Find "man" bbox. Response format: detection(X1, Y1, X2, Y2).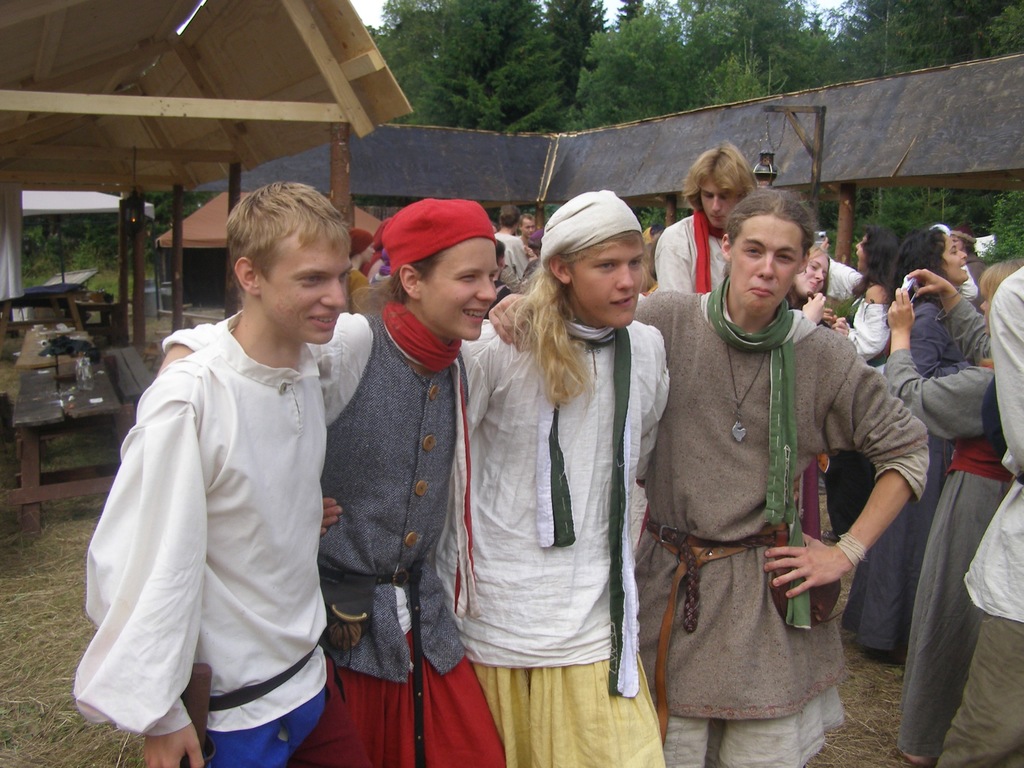
detection(638, 193, 930, 767).
